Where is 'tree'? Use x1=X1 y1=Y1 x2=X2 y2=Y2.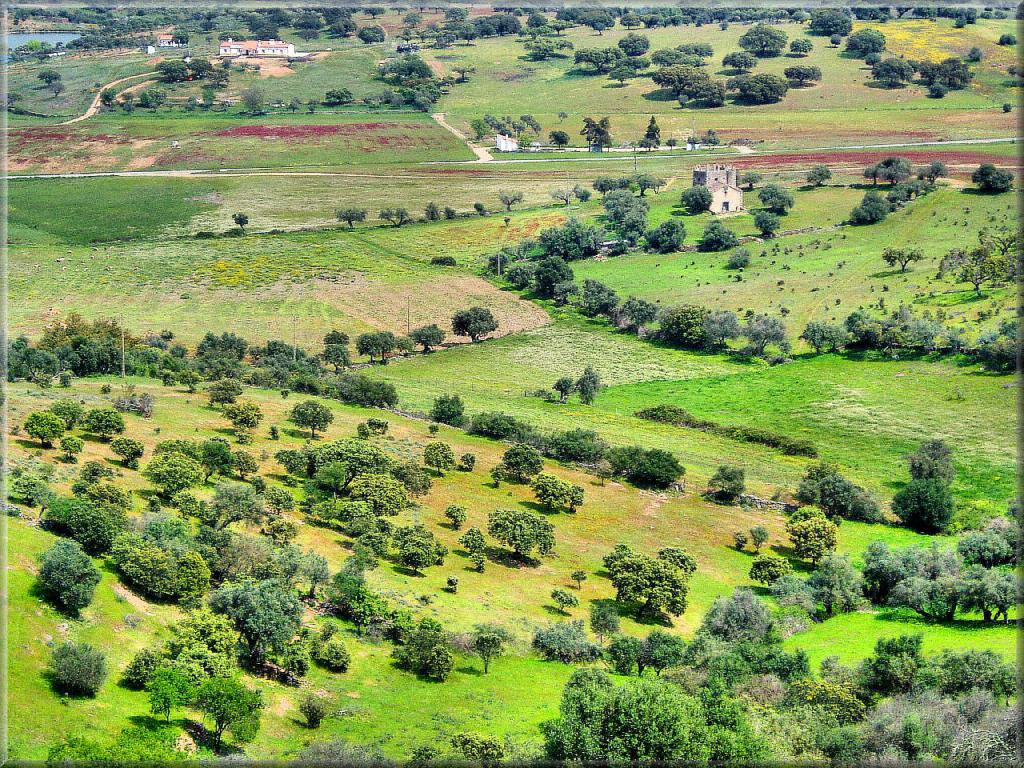
x1=14 y1=540 x2=104 y2=618.
